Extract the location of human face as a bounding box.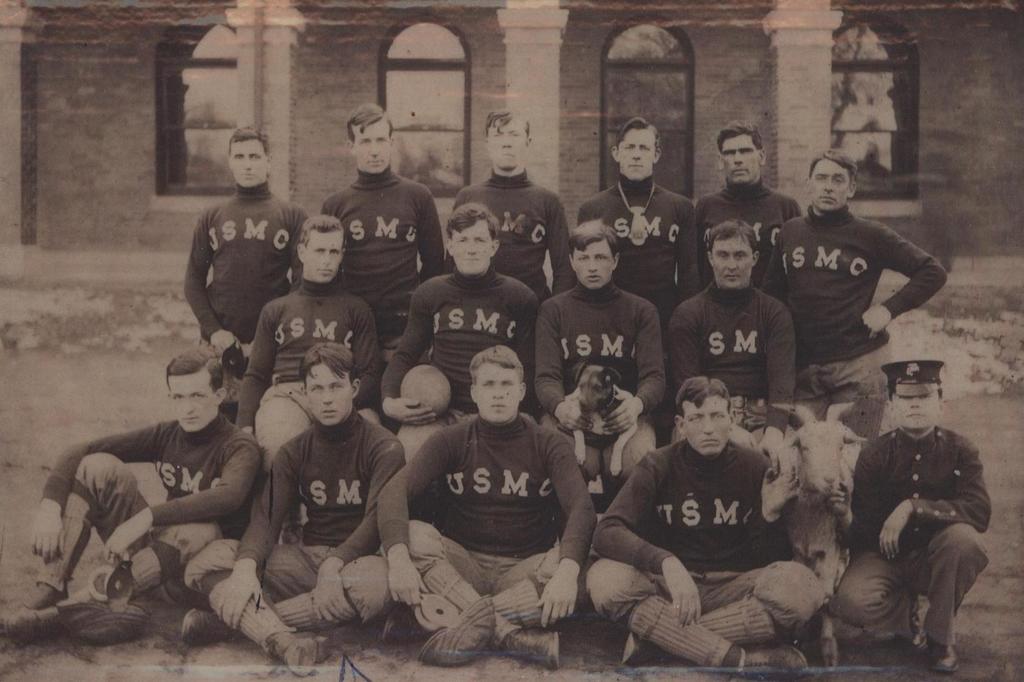
left=708, top=233, right=751, bottom=287.
